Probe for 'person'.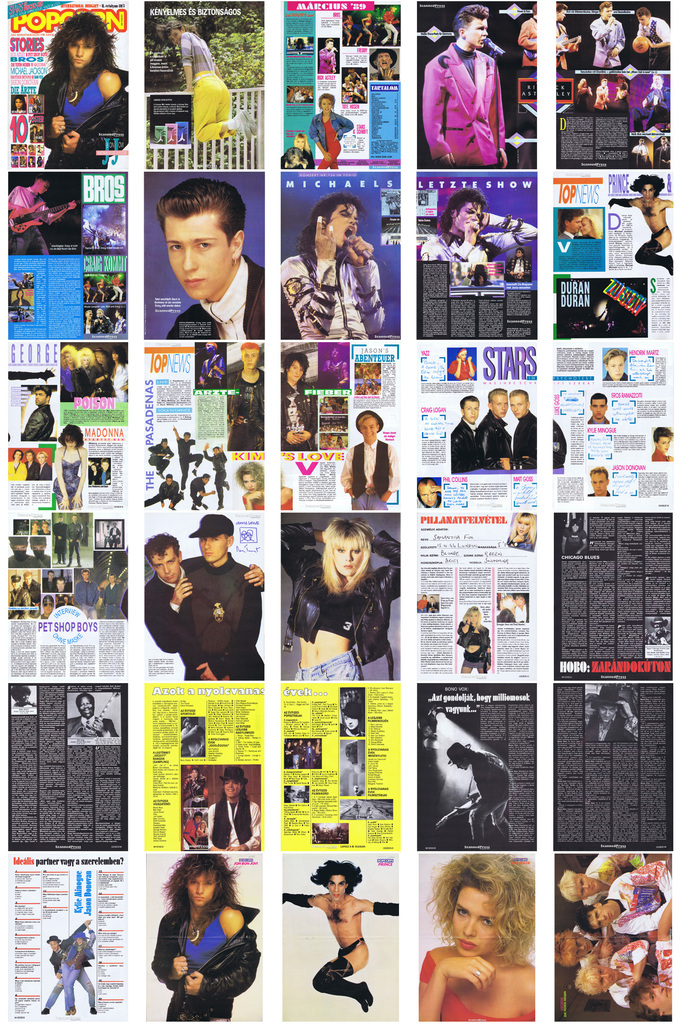
Probe result: BBox(479, 390, 514, 468).
